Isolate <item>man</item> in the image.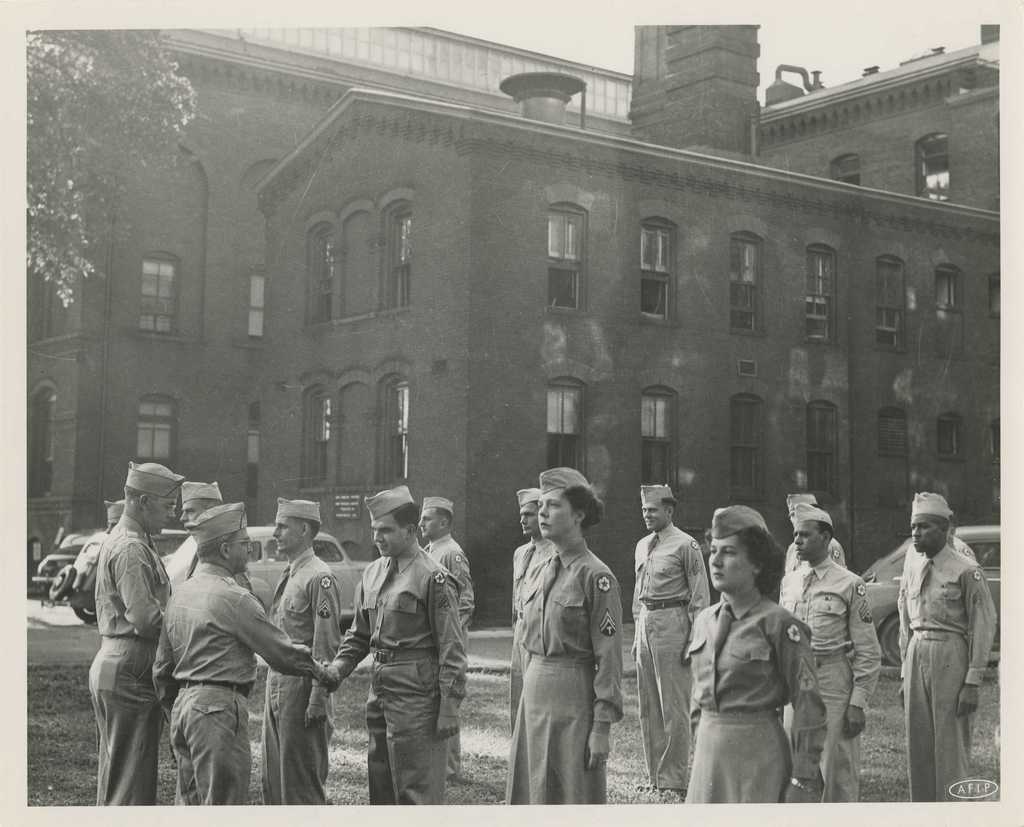
Isolated region: region(776, 504, 884, 804).
